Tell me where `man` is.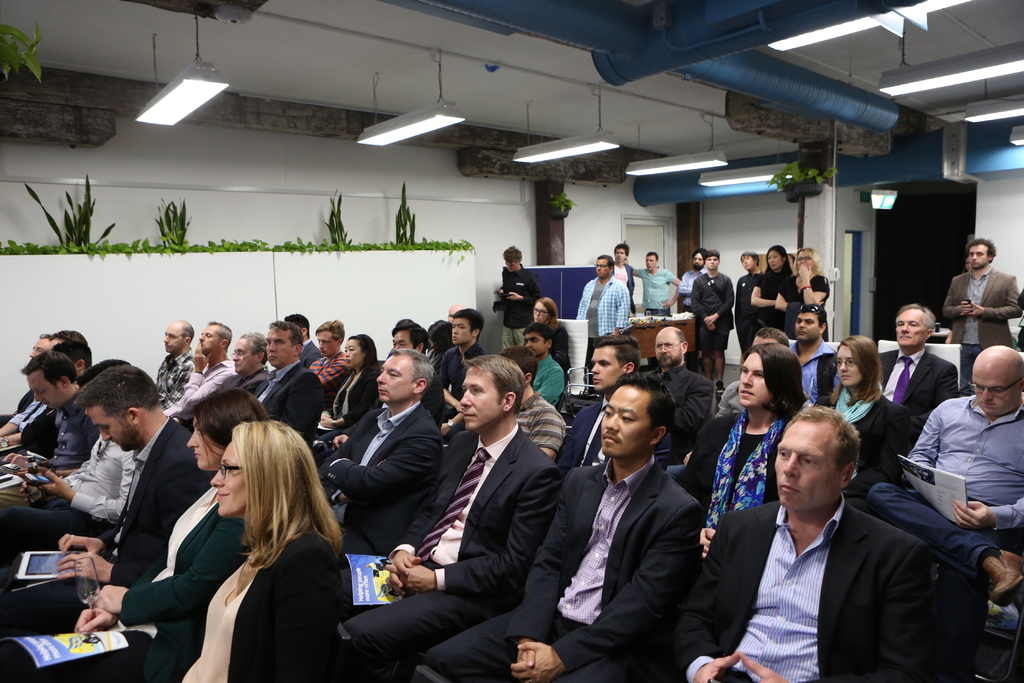
`man` is at pyautogui.locateOnScreen(306, 320, 344, 392).
